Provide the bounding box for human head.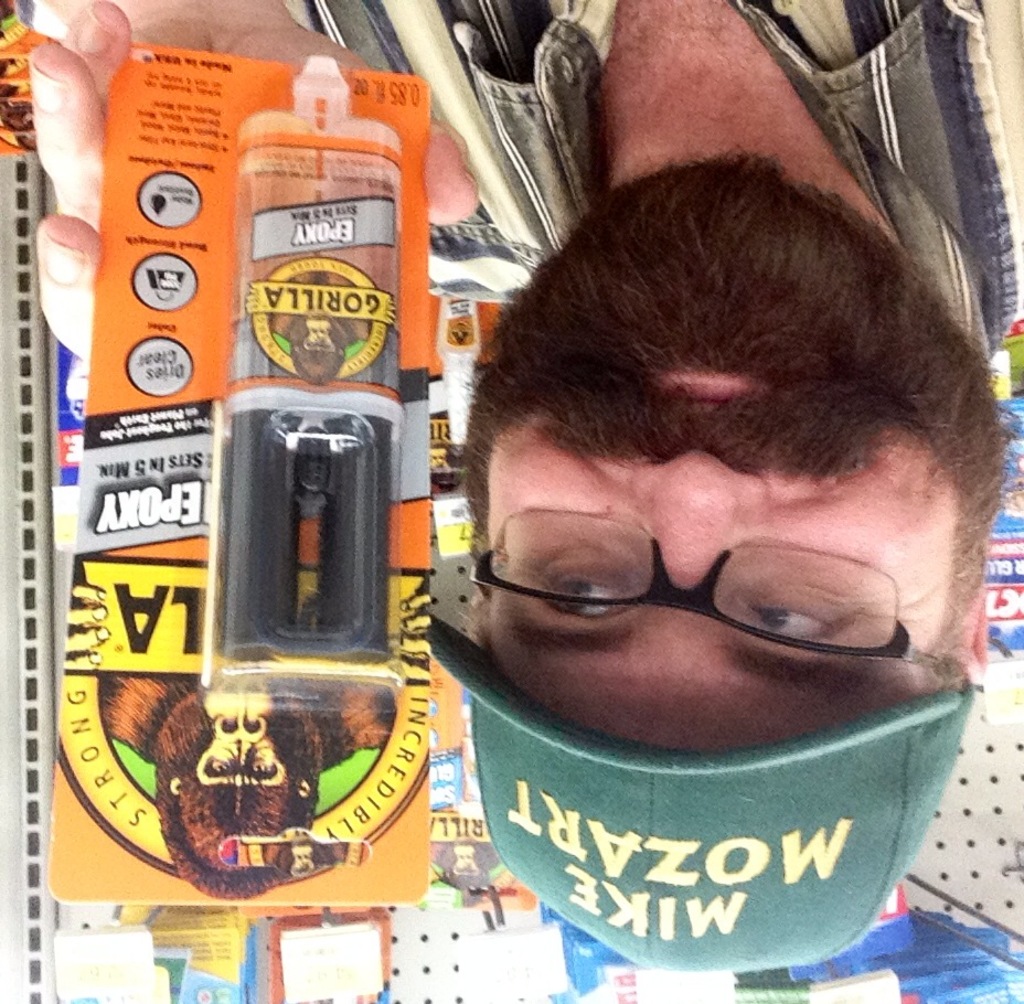
box=[444, 121, 956, 809].
